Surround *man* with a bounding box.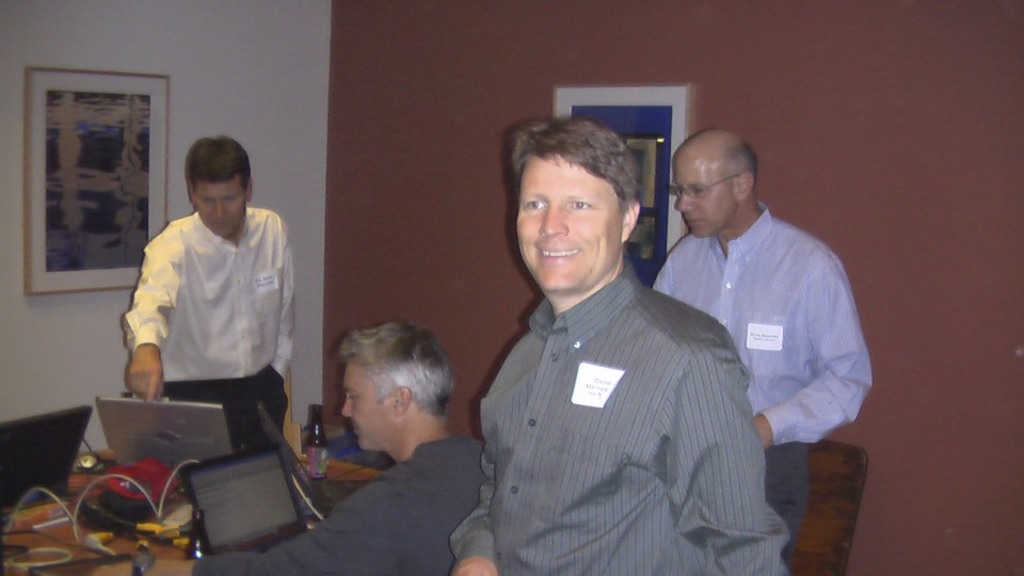
647, 124, 878, 546.
